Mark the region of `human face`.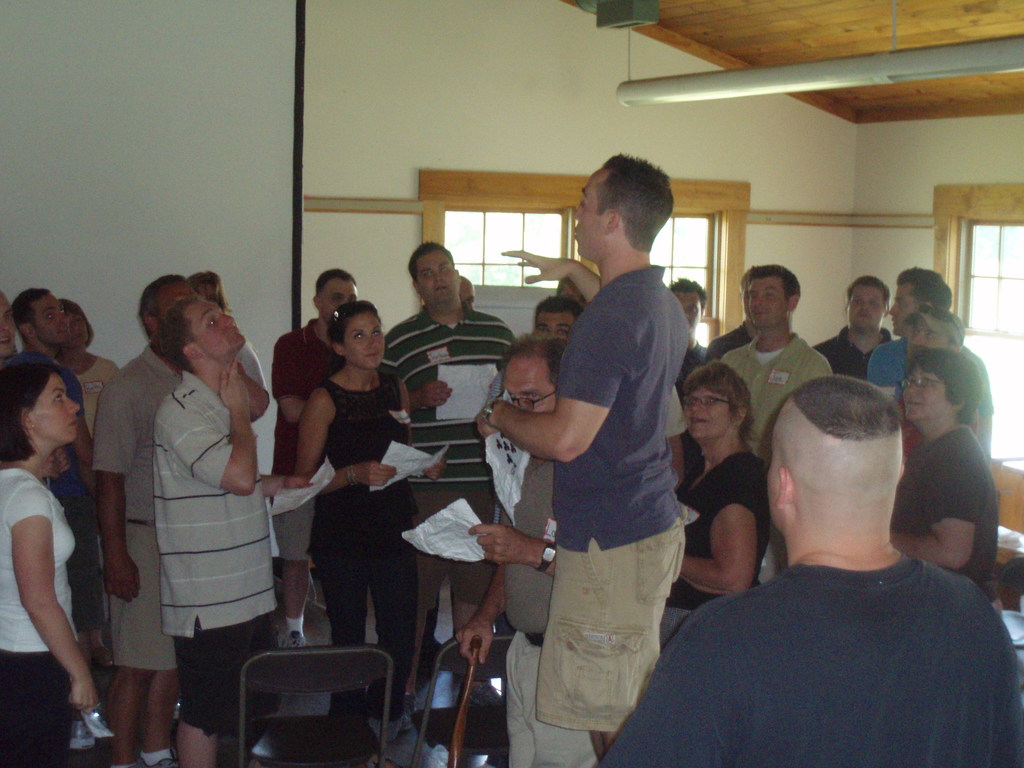
Region: {"x1": 24, "y1": 378, "x2": 79, "y2": 442}.
